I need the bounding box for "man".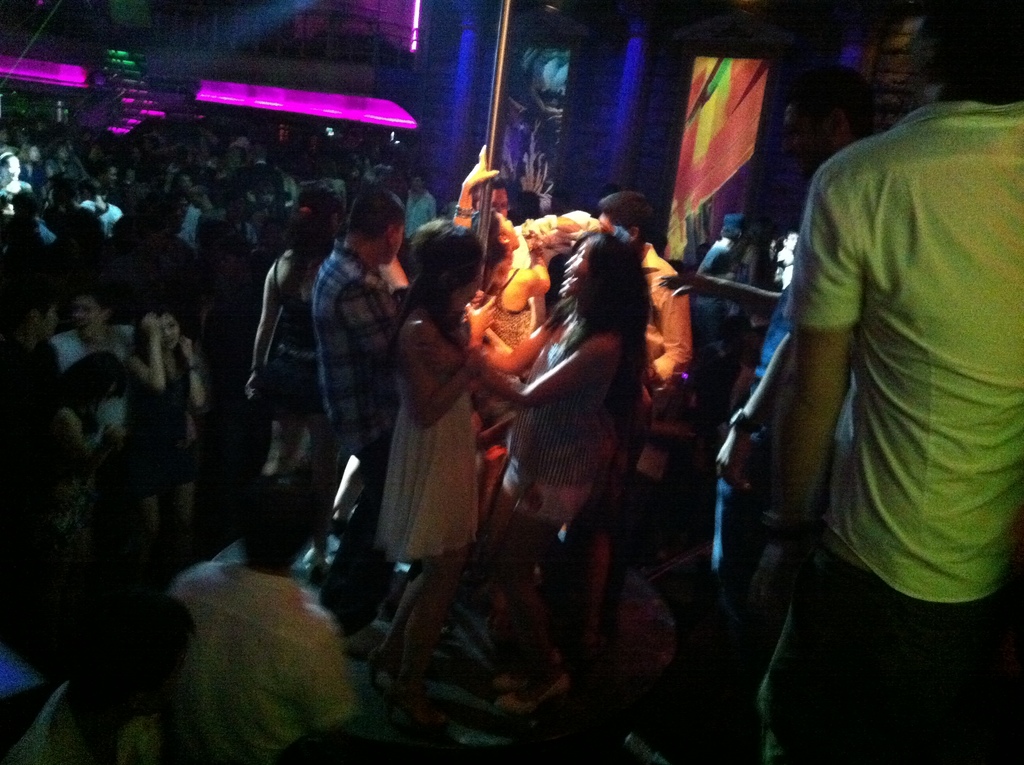
Here it is: x1=549, y1=189, x2=690, y2=398.
